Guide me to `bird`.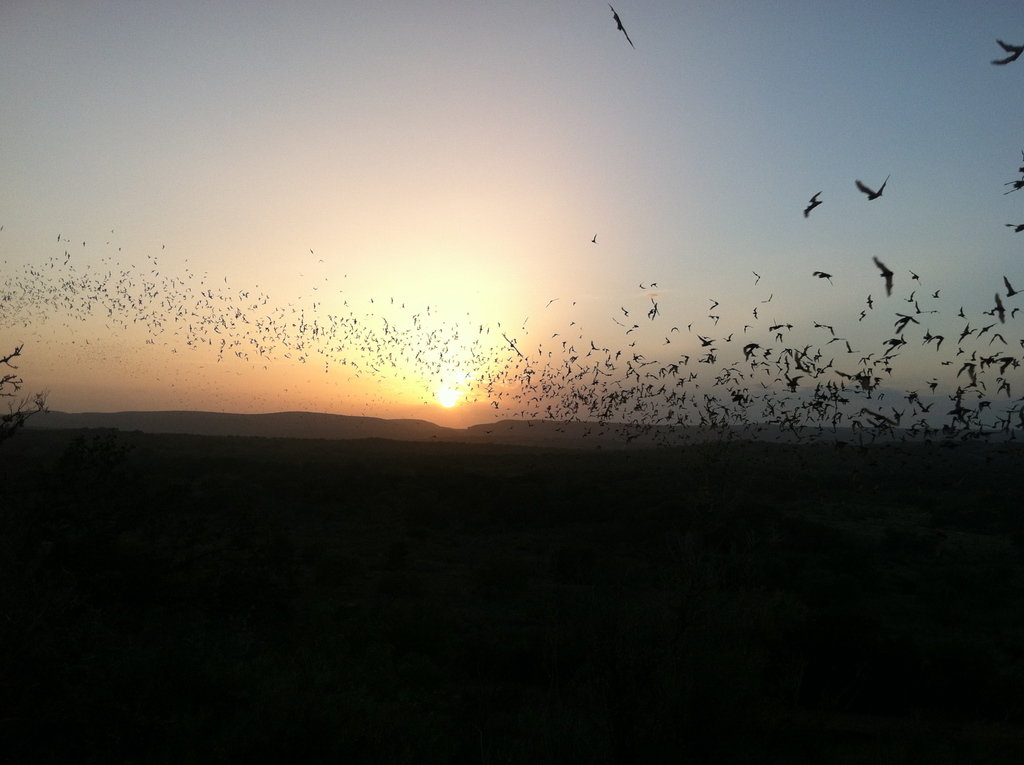
Guidance: 751, 272, 762, 288.
